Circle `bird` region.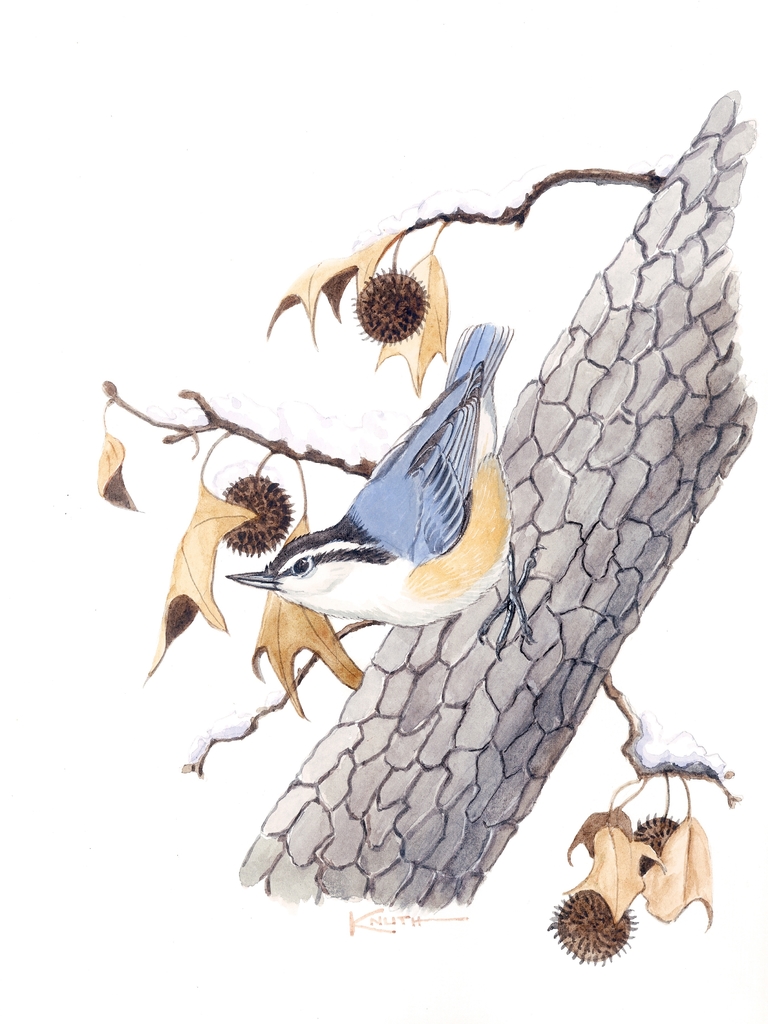
Region: [218, 340, 516, 655].
